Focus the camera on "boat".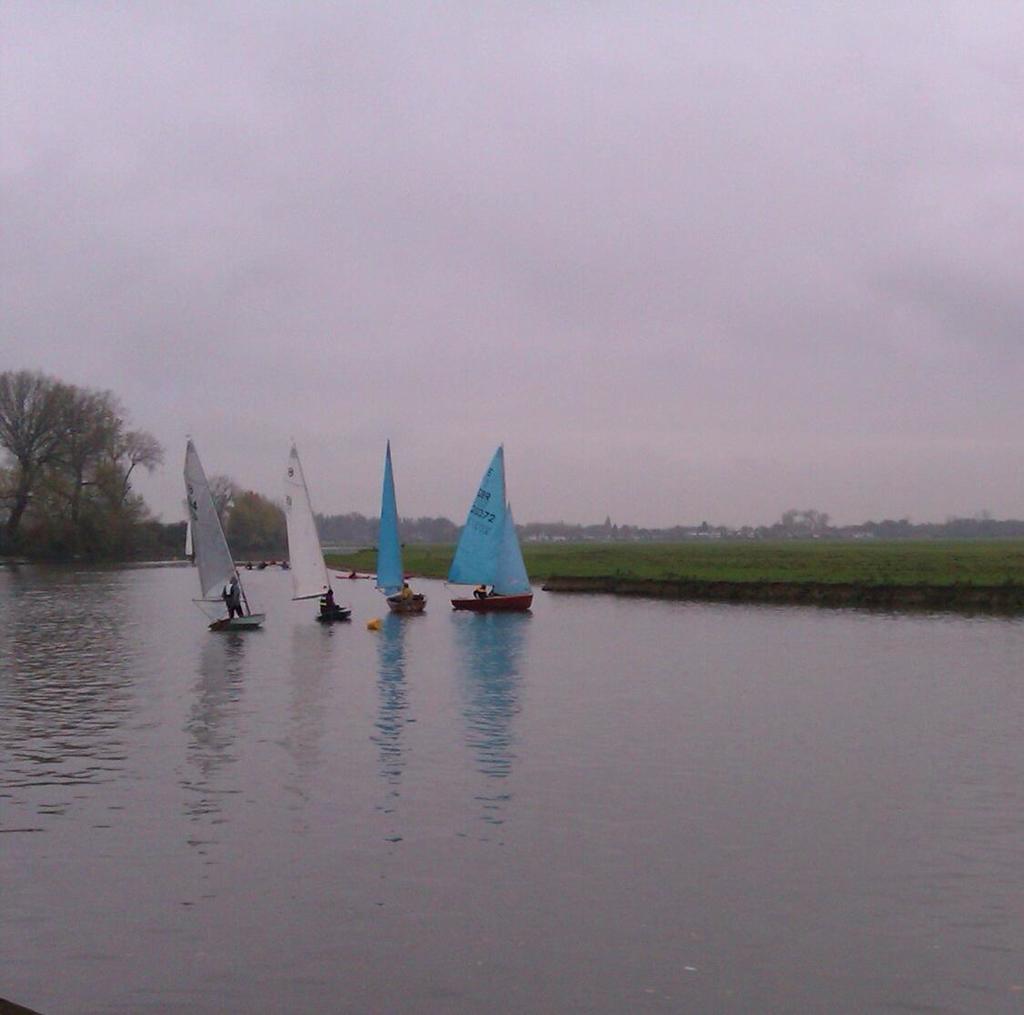
Focus region: [left=418, top=452, right=532, bottom=624].
